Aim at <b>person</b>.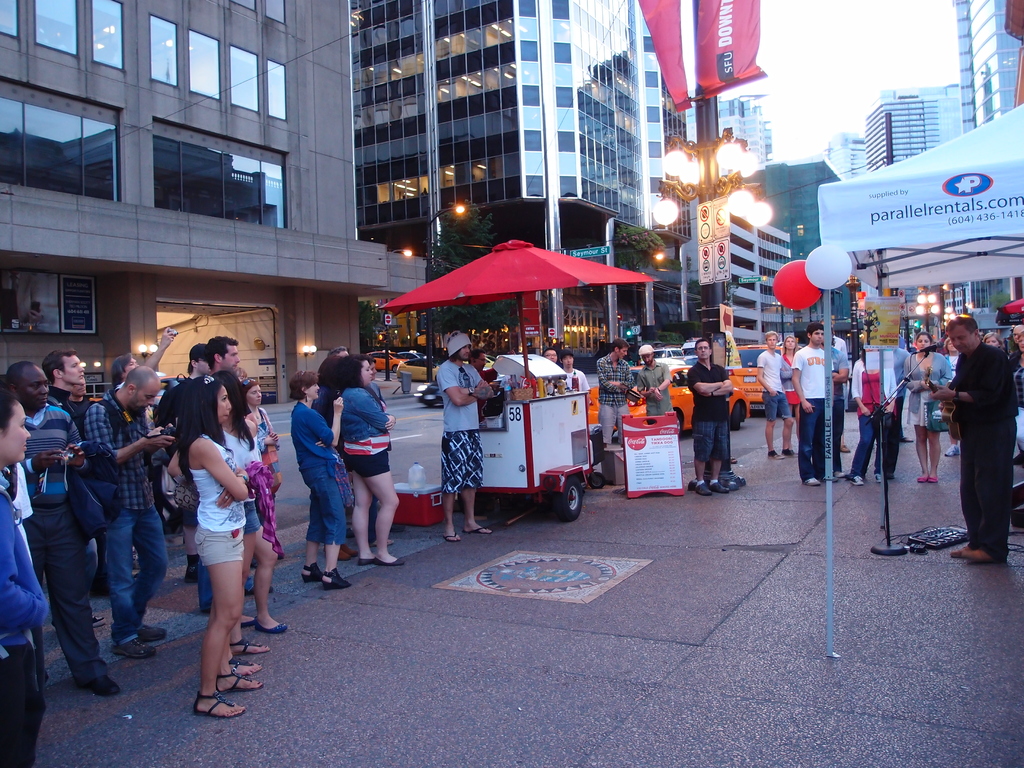
Aimed at box=[33, 336, 92, 461].
